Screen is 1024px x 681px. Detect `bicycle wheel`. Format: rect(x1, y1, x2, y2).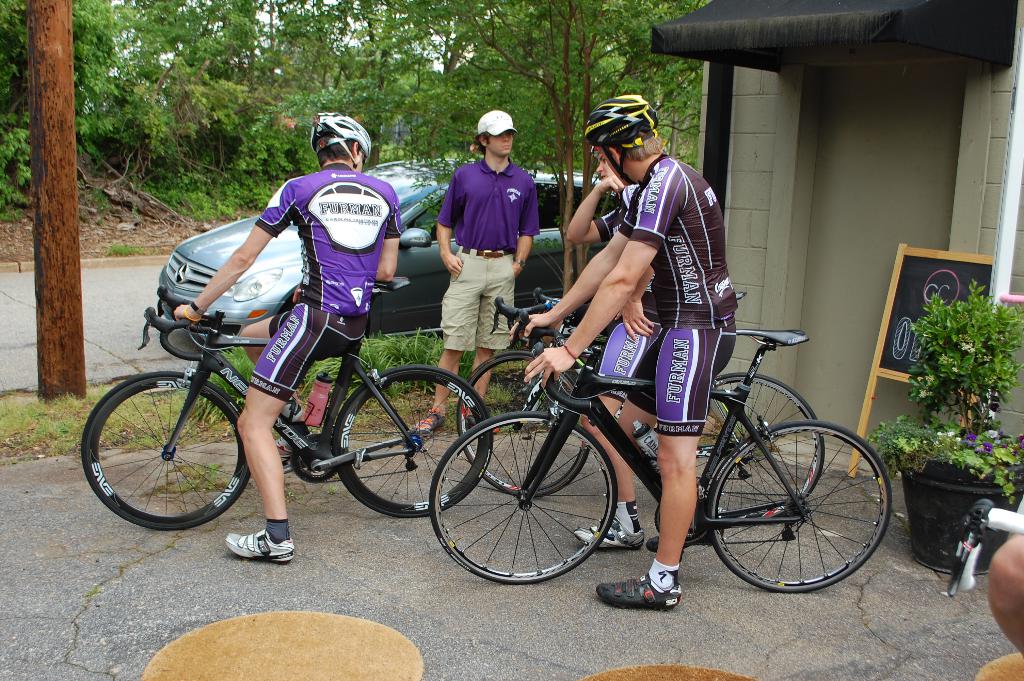
rect(690, 368, 822, 527).
